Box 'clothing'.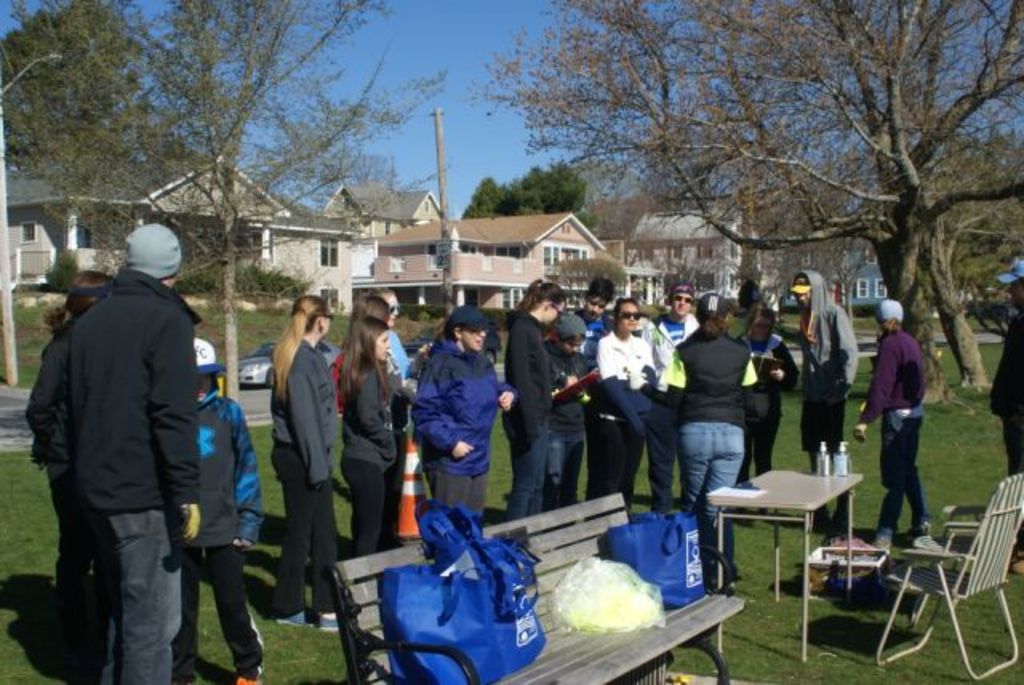
box=[334, 341, 350, 416].
